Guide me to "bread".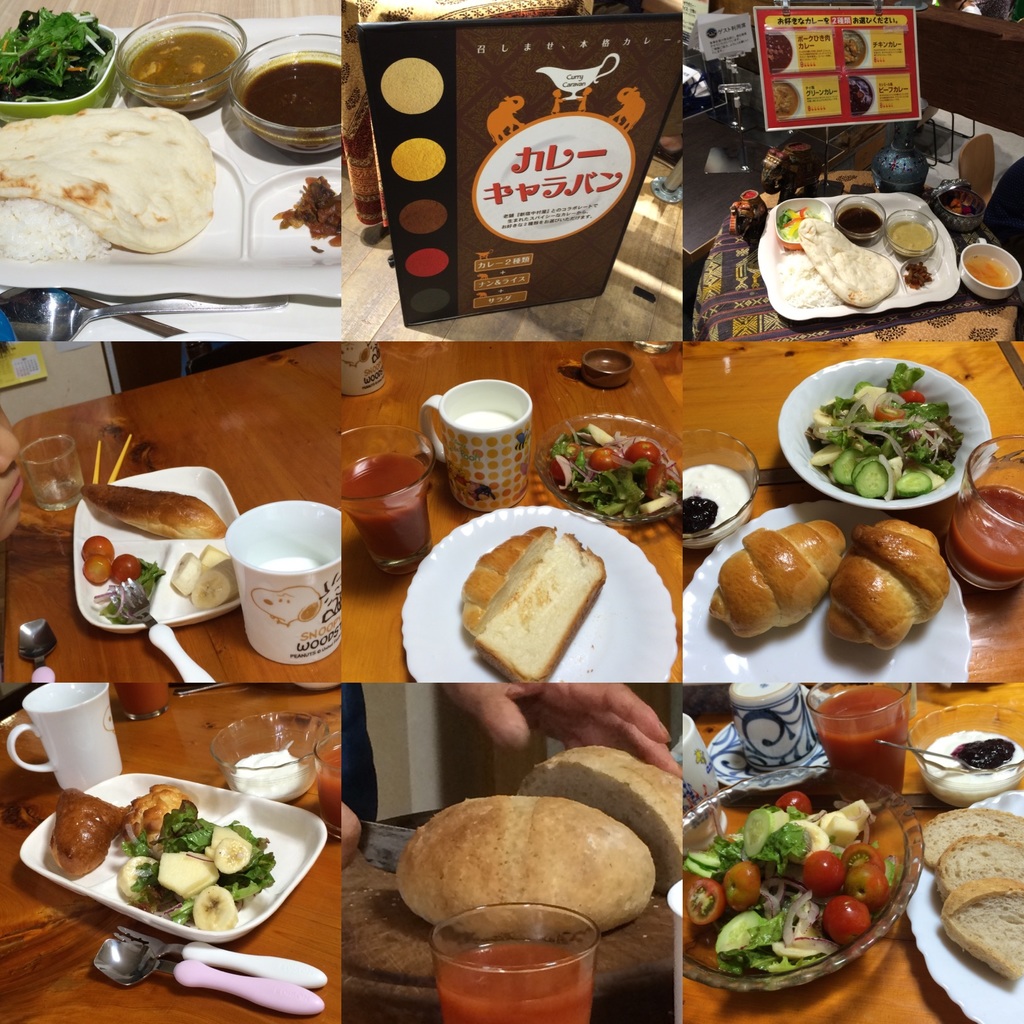
Guidance: <bbox>51, 788, 128, 876</bbox>.
